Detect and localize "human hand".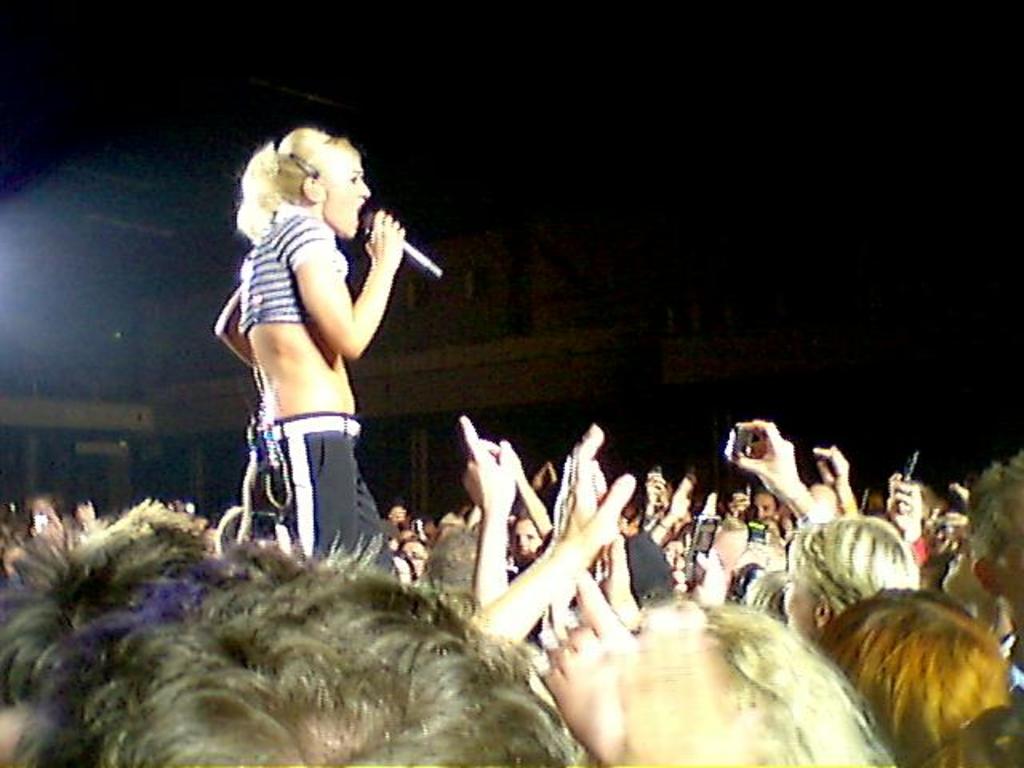
Localized at {"x1": 730, "y1": 418, "x2": 797, "y2": 501}.
